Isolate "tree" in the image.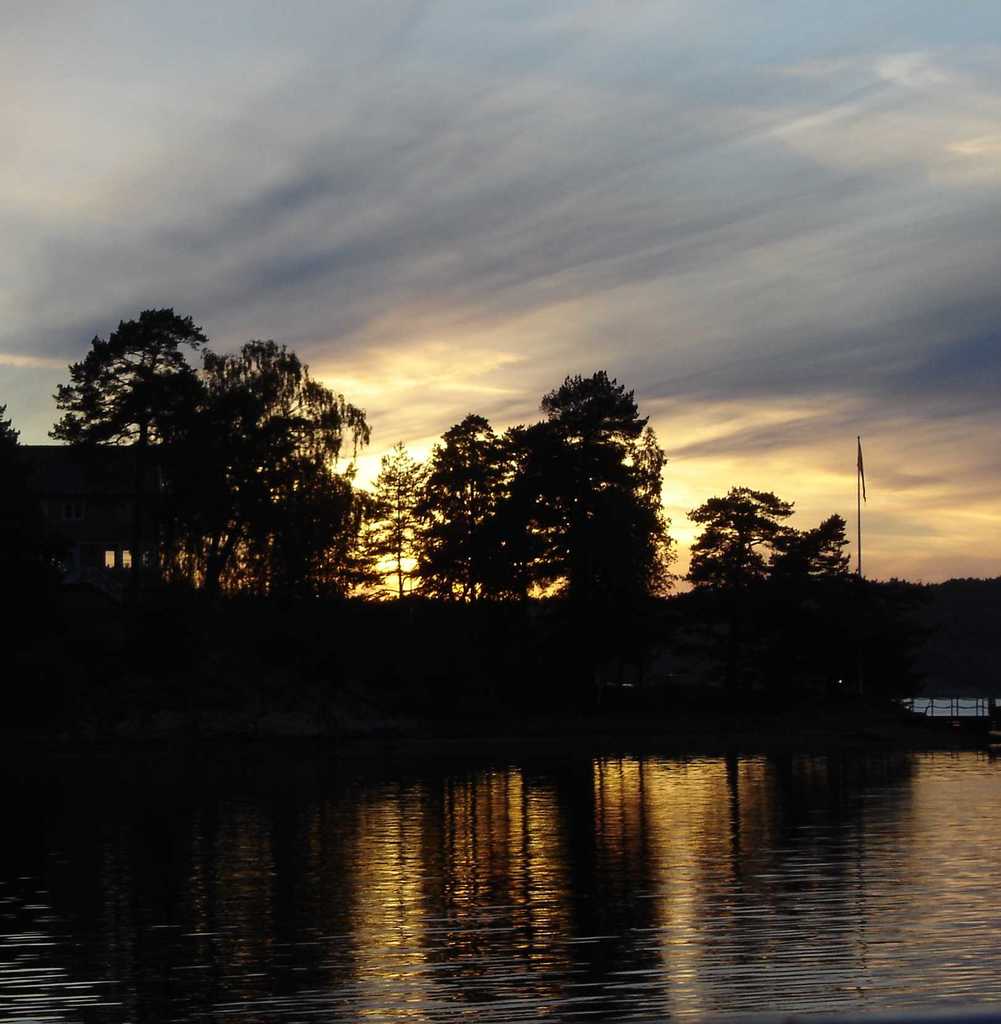
Isolated region: [530,326,695,630].
